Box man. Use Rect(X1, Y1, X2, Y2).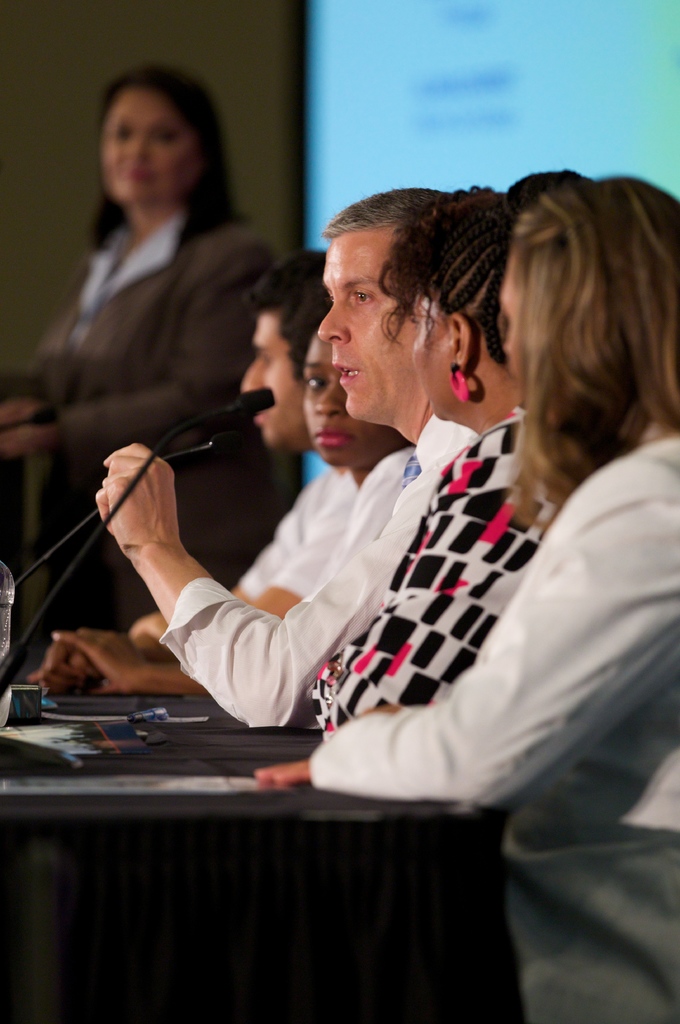
Rect(134, 250, 338, 642).
